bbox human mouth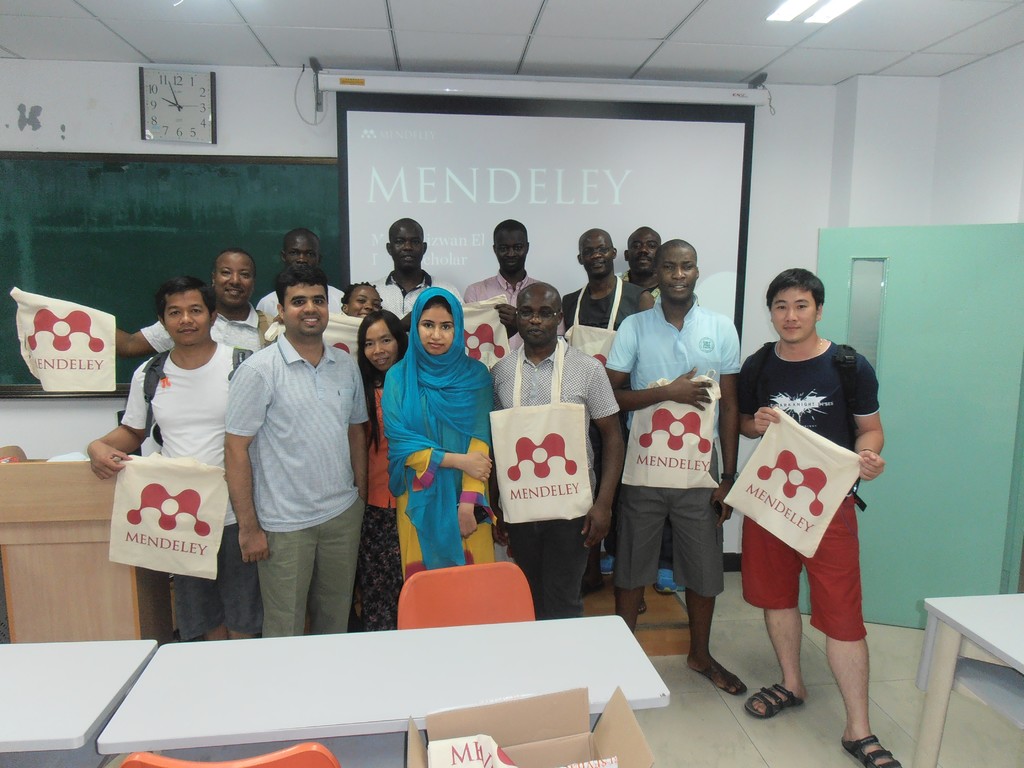
pyautogui.locateOnScreen(670, 287, 686, 289)
